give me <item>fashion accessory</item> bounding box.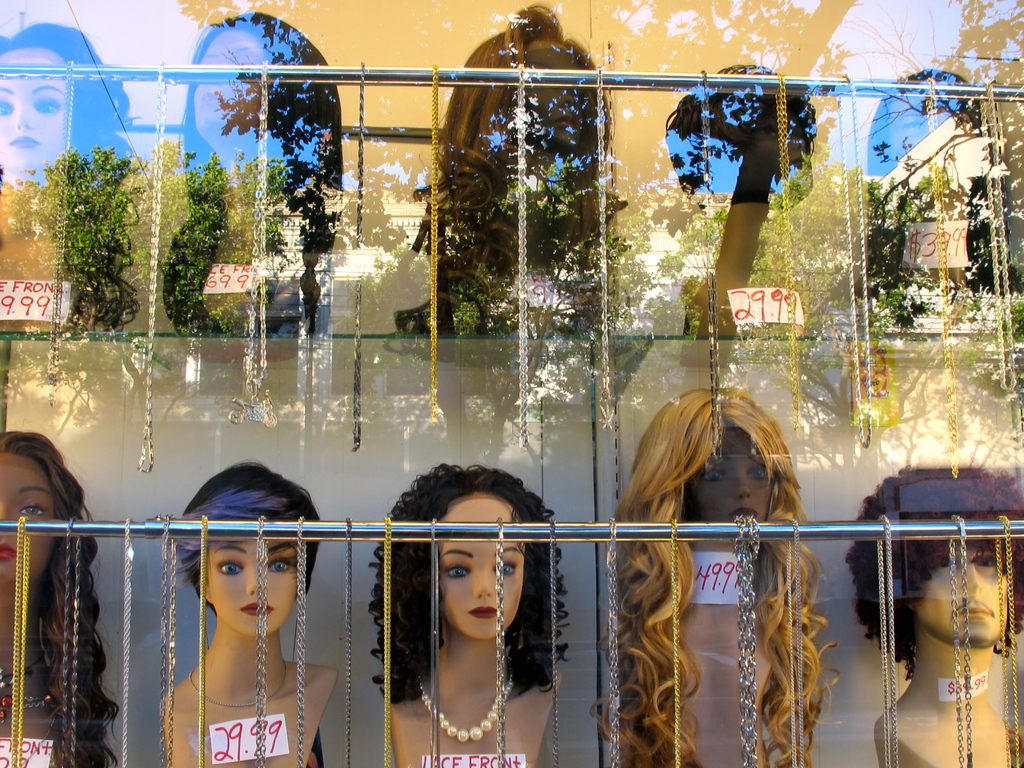
(189,659,288,708).
